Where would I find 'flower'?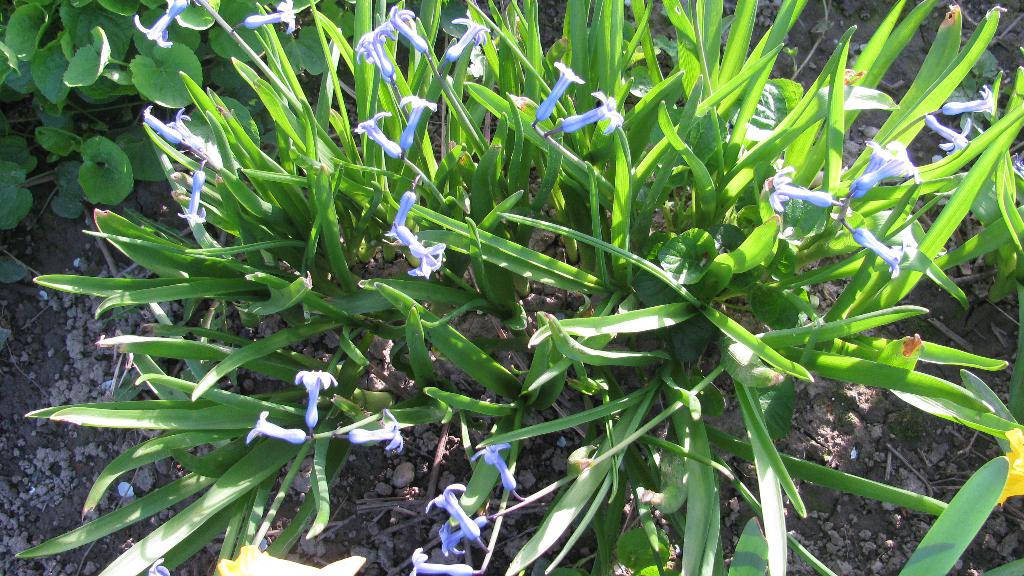
At x1=426, y1=481, x2=488, y2=550.
